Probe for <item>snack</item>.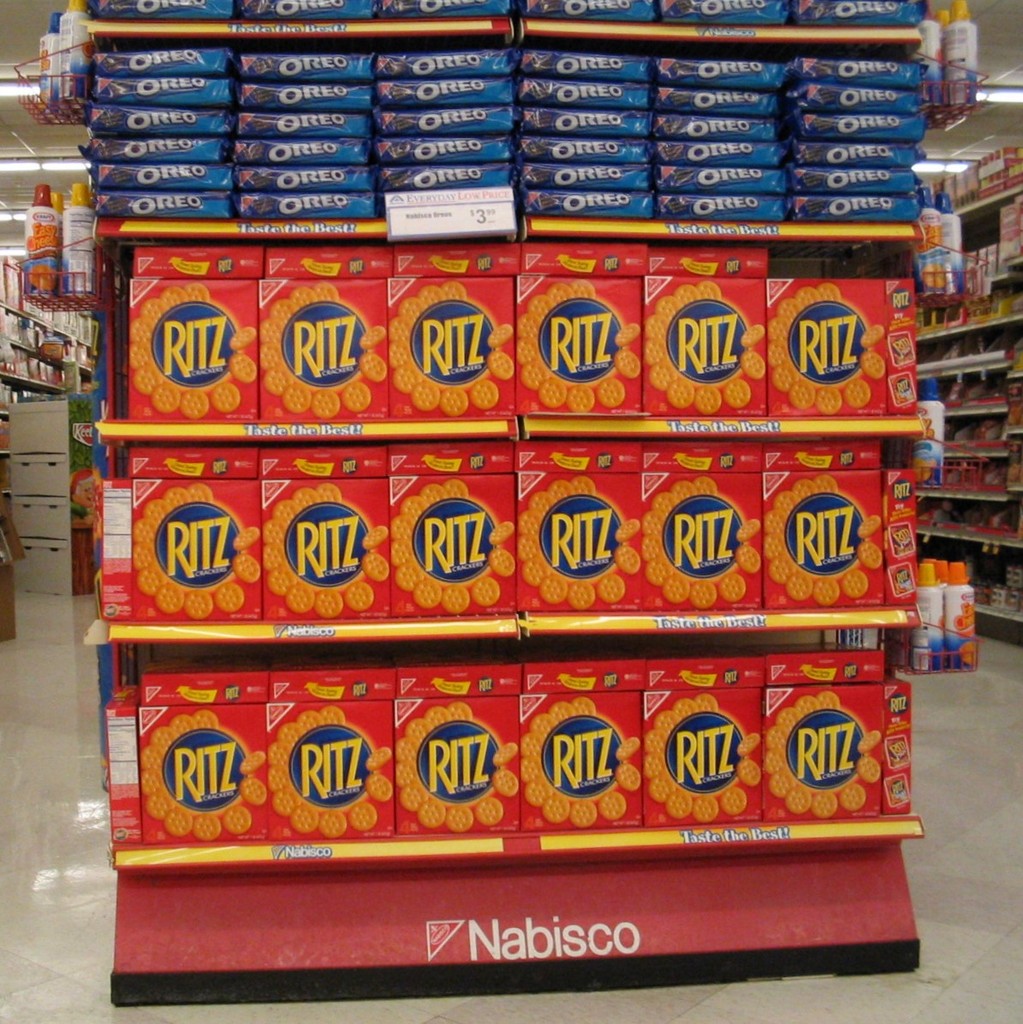
Probe result: x1=232 y1=530 x2=258 y2=549.
